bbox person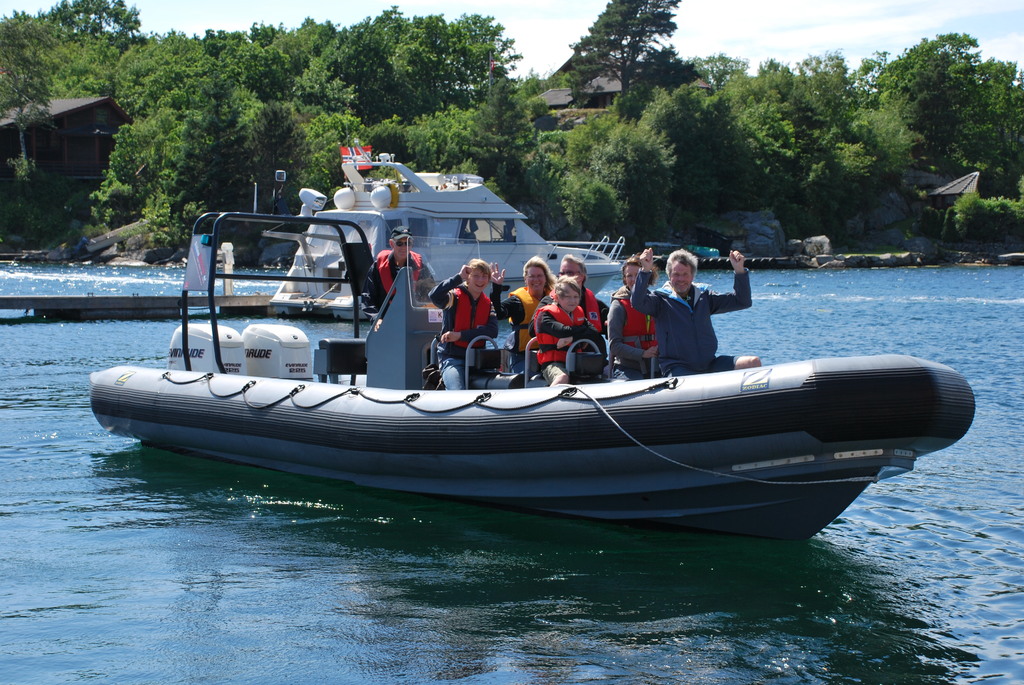
(left=358, top=225, right=433, bottom=333)
